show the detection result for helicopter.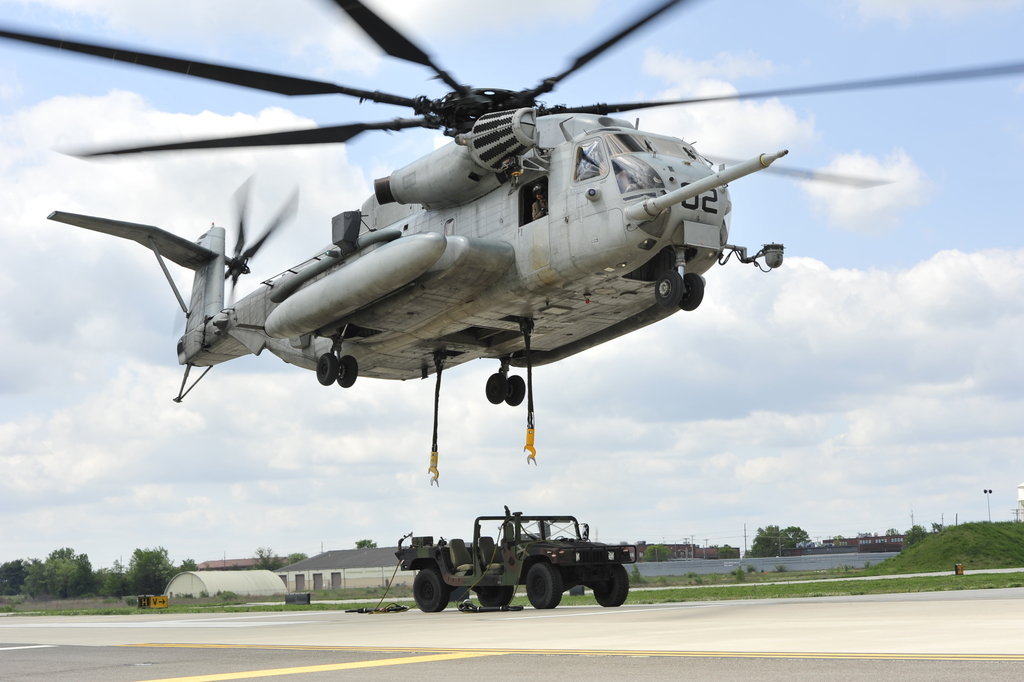
0, 0, 906, 480.
